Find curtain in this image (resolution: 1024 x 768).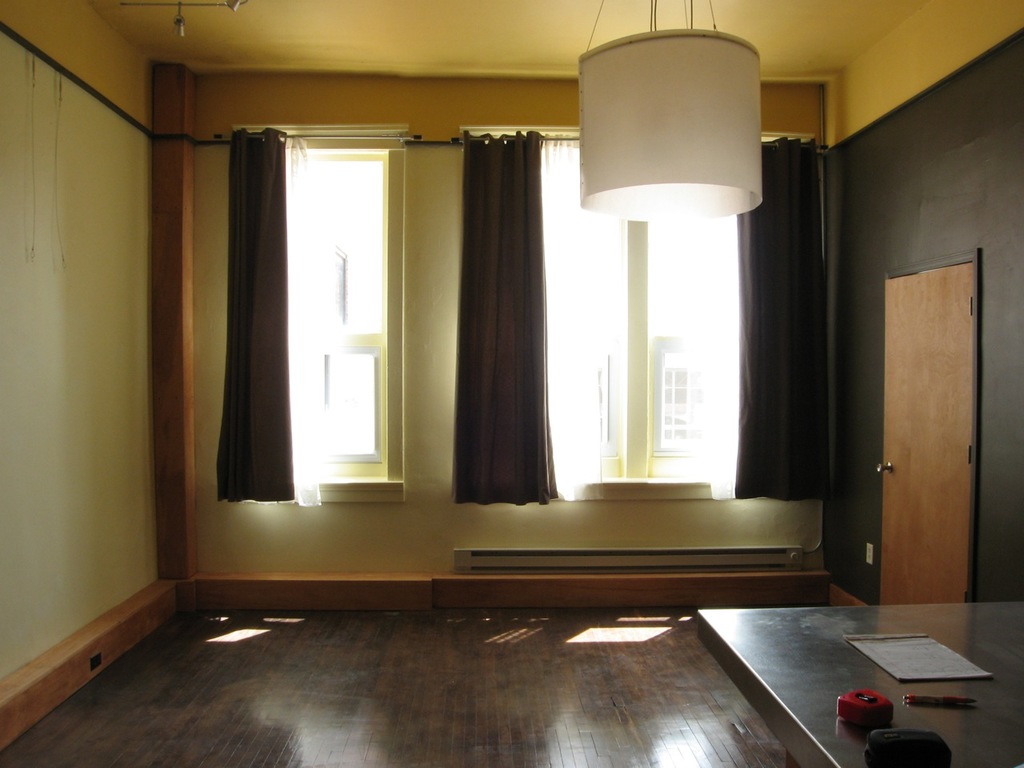
<bbox>730, 136, 826, 502</bbox>.
